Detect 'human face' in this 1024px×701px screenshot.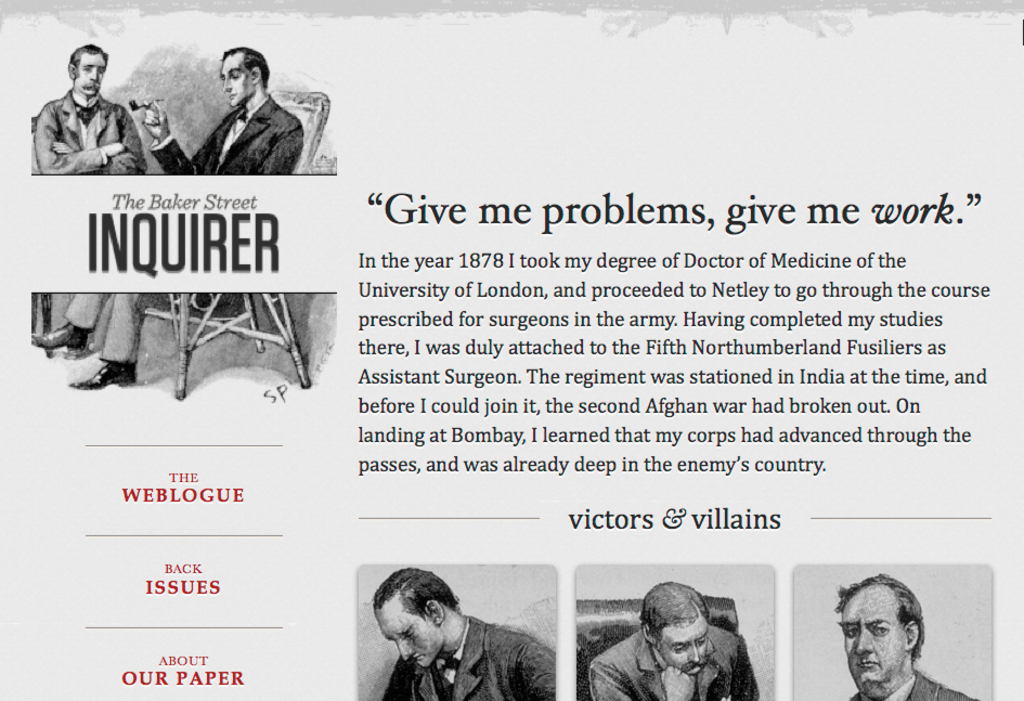
Detection: <box>384,583,453,668</box>.
